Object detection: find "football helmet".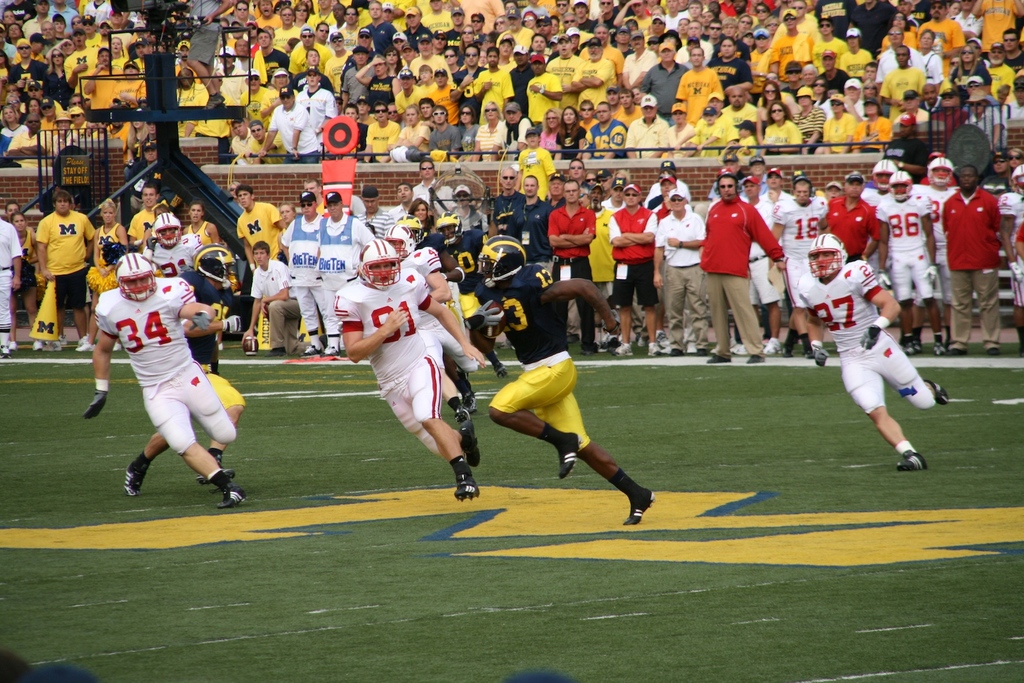
{"left": 116, "top": 255, "right": 153, "bottom": 300}.
